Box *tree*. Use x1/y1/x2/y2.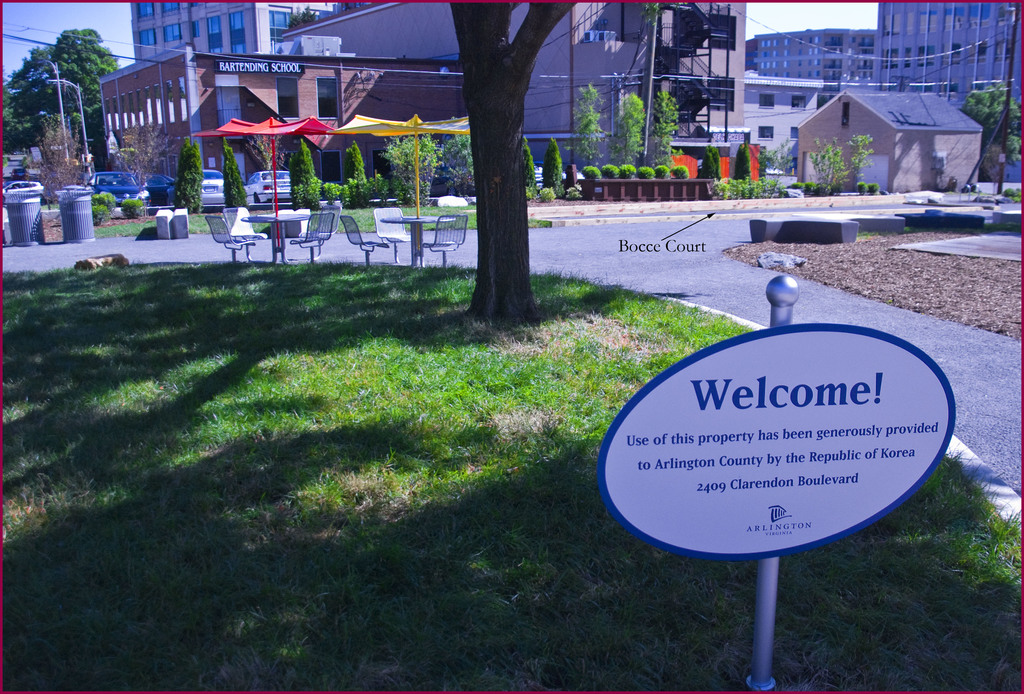
616/97/641/161.
